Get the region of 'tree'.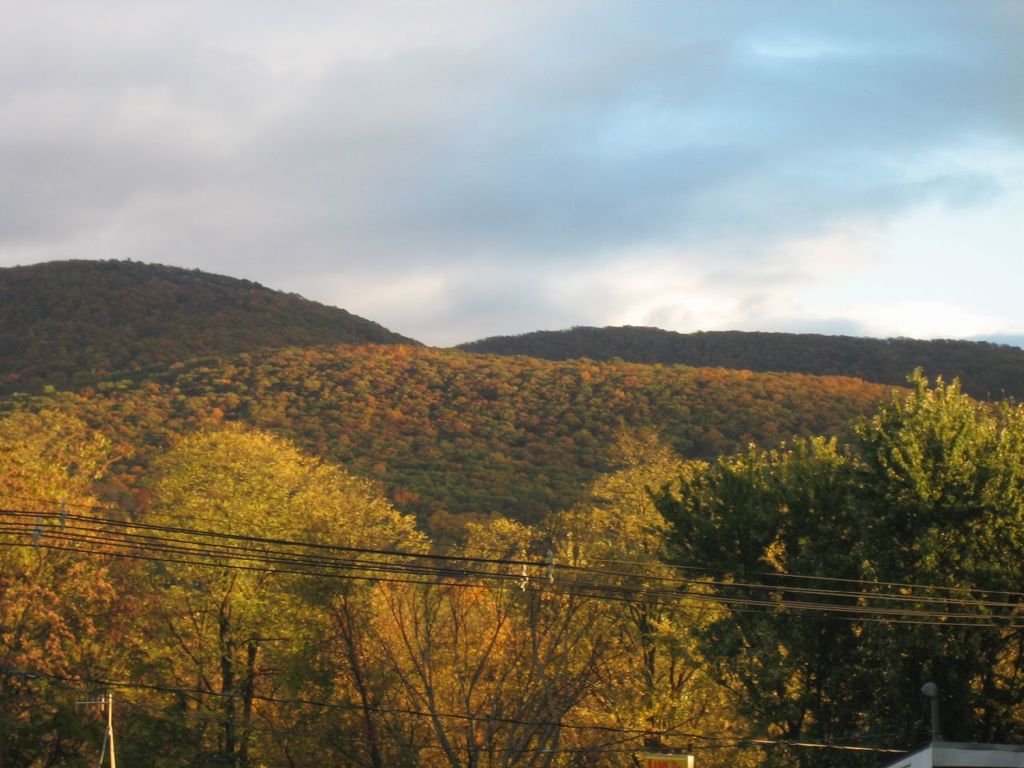
<region>0, 410, 110, 767</region>.
